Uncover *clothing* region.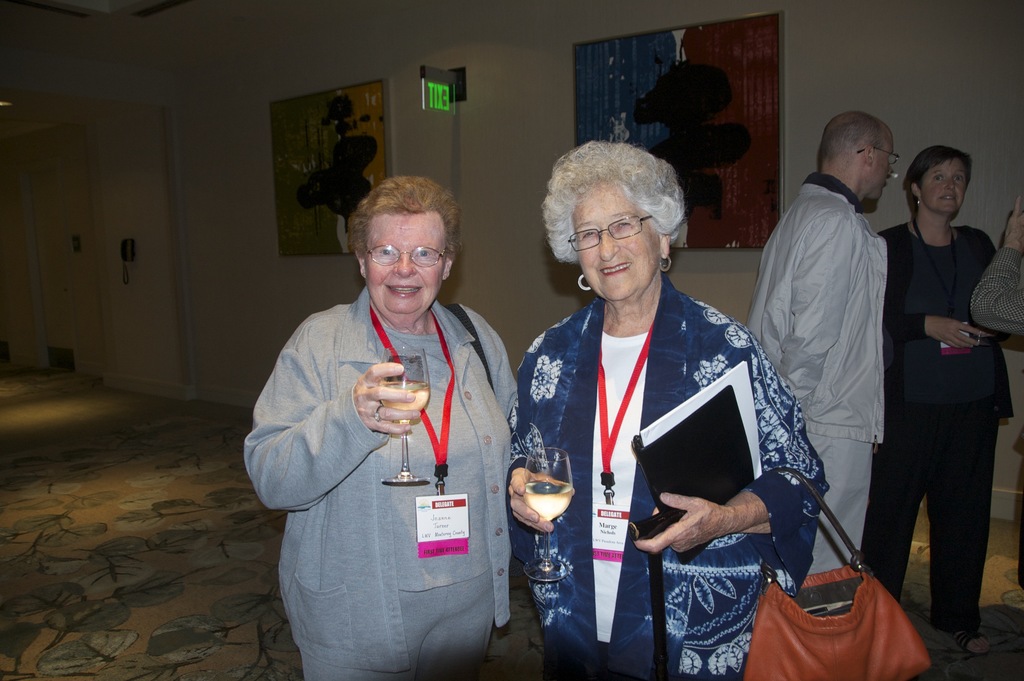
Uncovered: pyautogui.locateOnScreen(746, 170, 885, 577).
